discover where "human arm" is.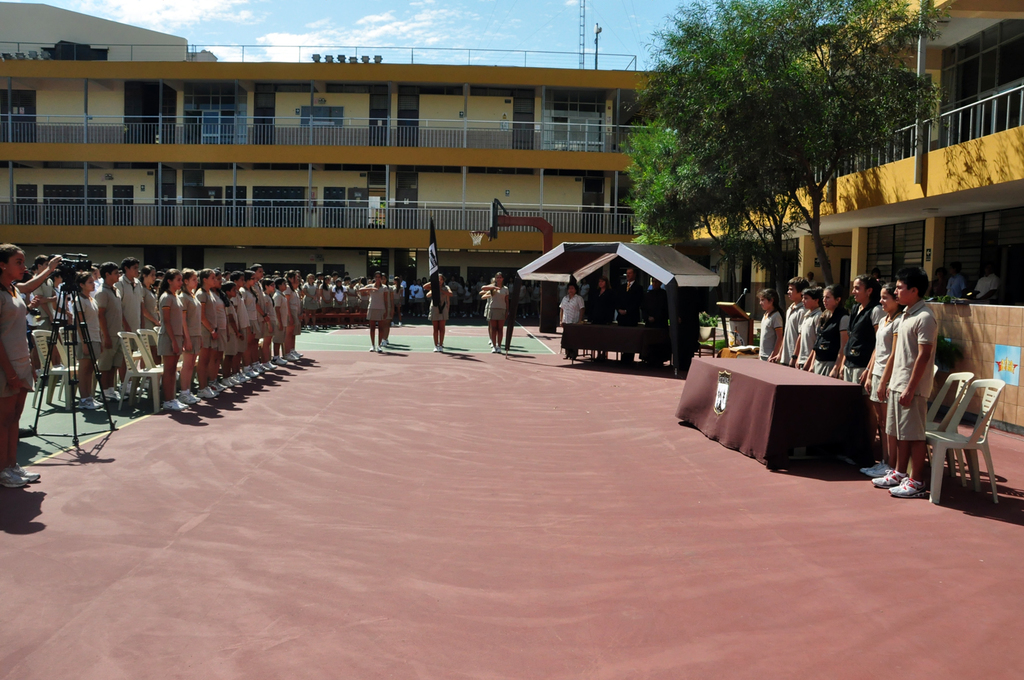
Discovered at 829, 318, 855, 376.
